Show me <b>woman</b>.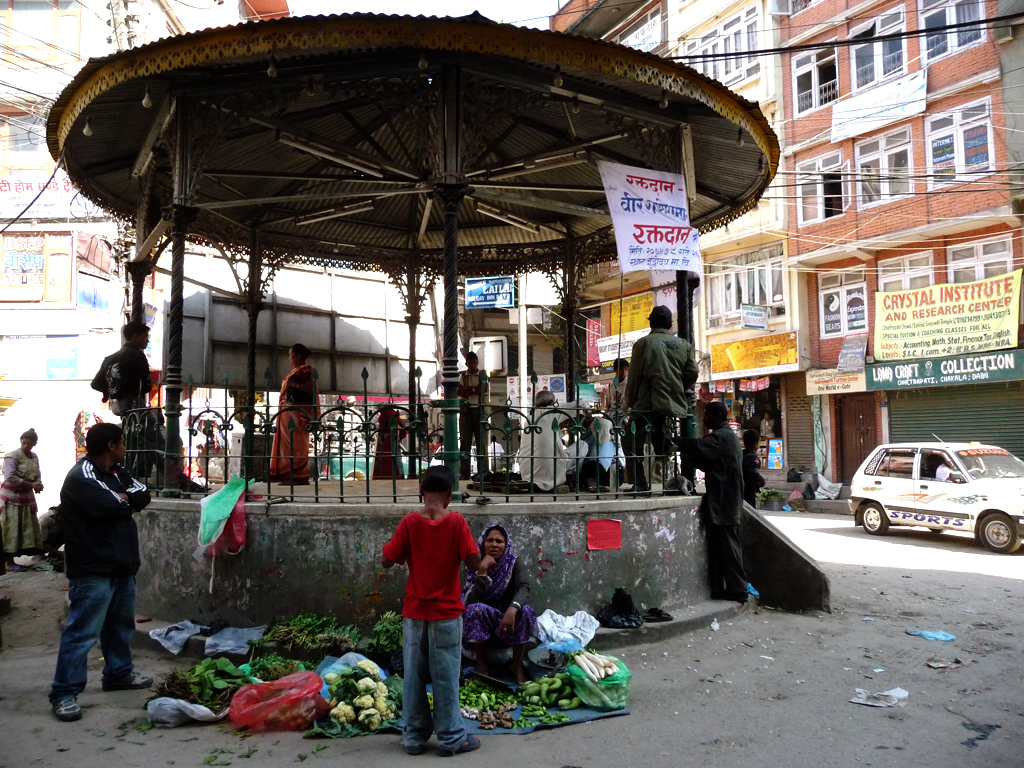
<b>woman</b> is here: 0 425 40 580.
